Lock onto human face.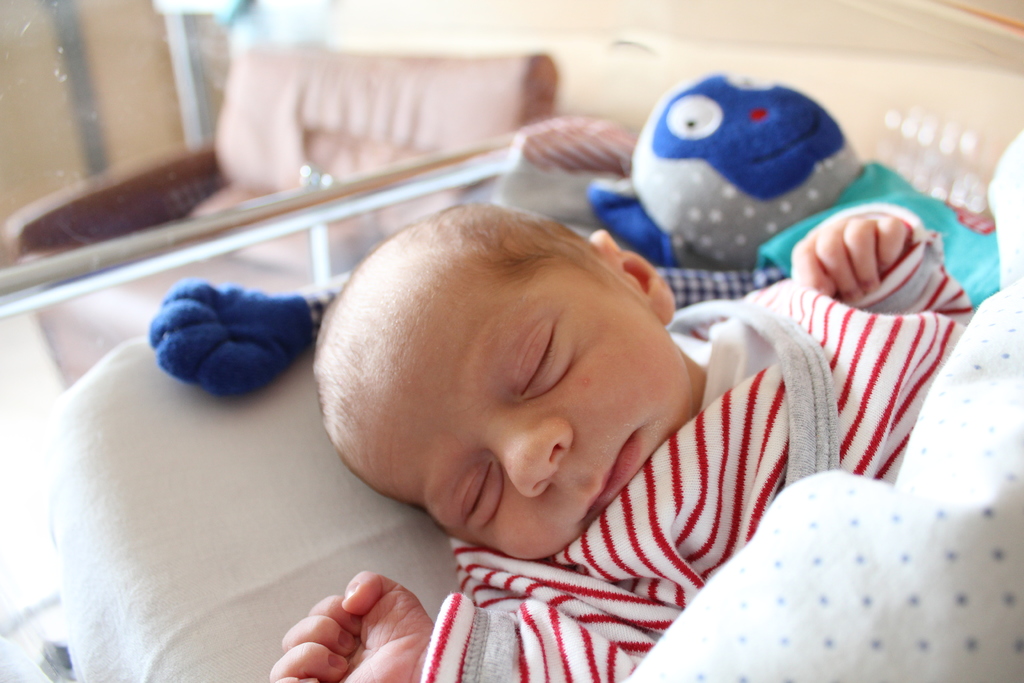
Locked: left=350, top=252, right=691, bottom=563.
